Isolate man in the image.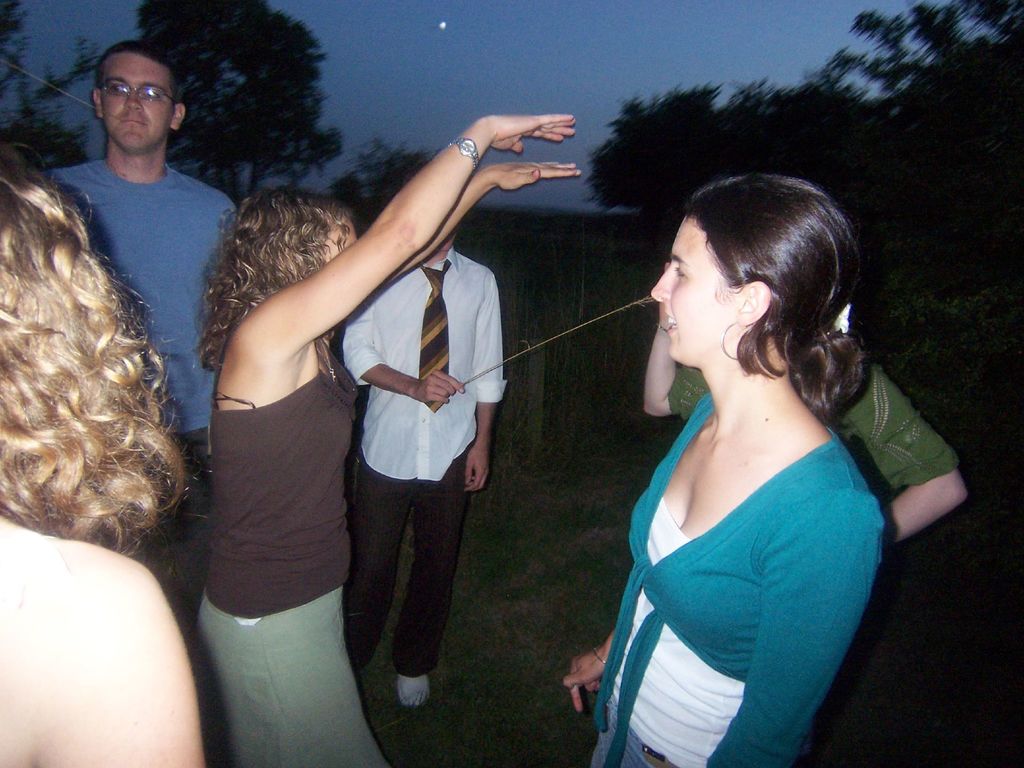
Isolated region: 42,42,264,658.
